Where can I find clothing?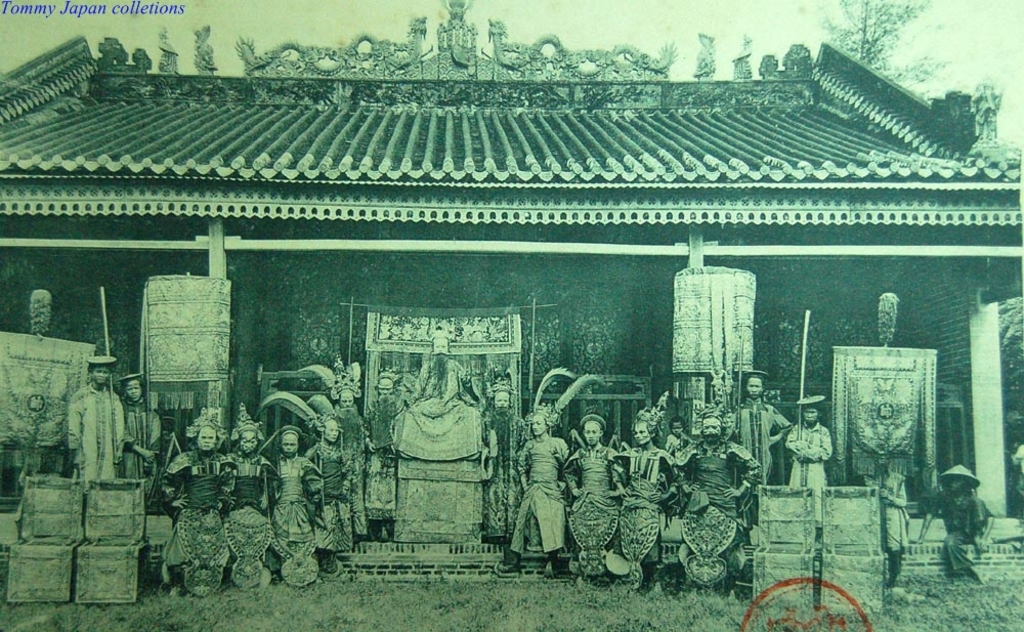
You can find it at box(309, 439, 352, 553).
